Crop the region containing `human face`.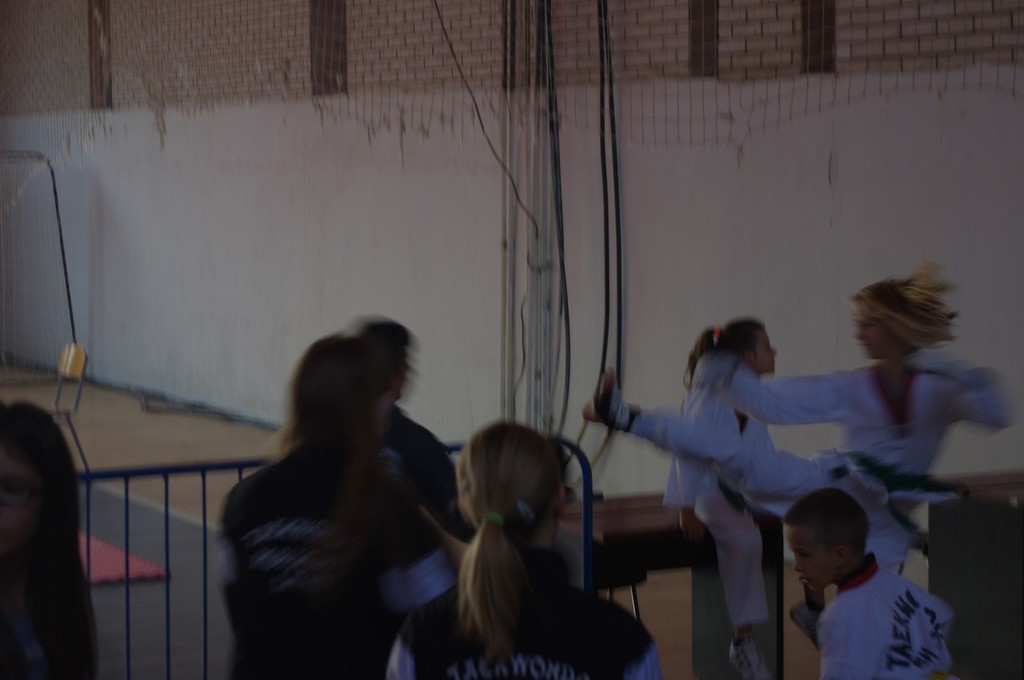
Crop region: {"x1": 854, "y1": 306, "x2": 897, "y2": 362}.
